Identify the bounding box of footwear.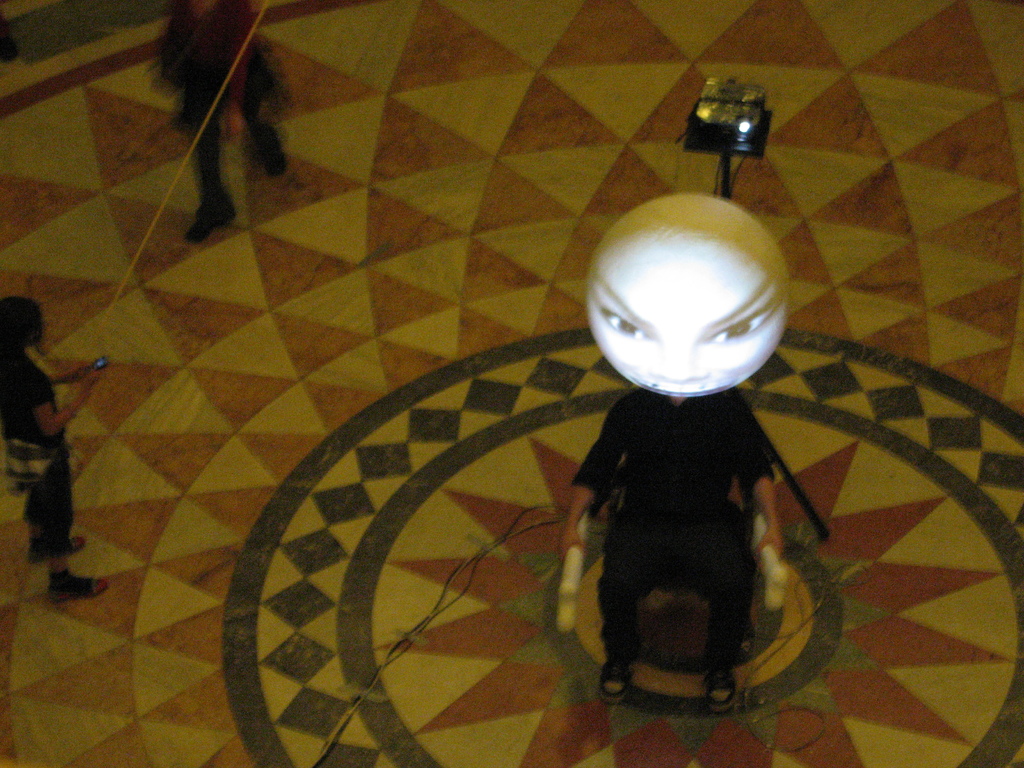
select_region(42, 559, 108, 609).
